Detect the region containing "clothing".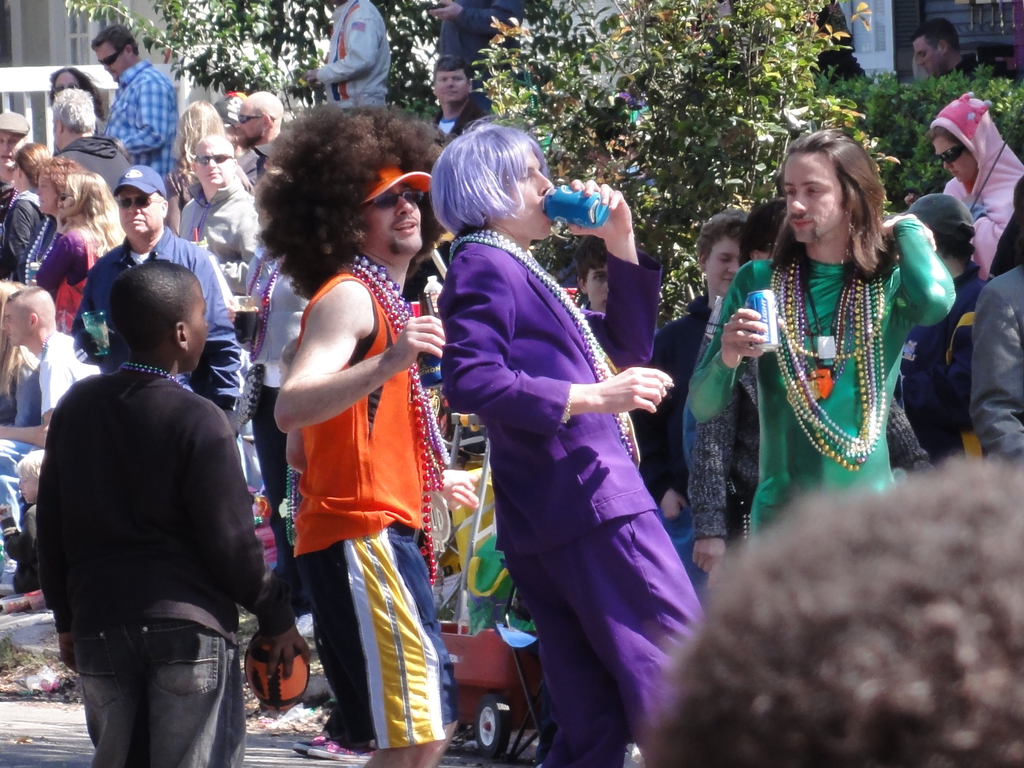
x1=927 y1=86 x2=1023 y2=282.
